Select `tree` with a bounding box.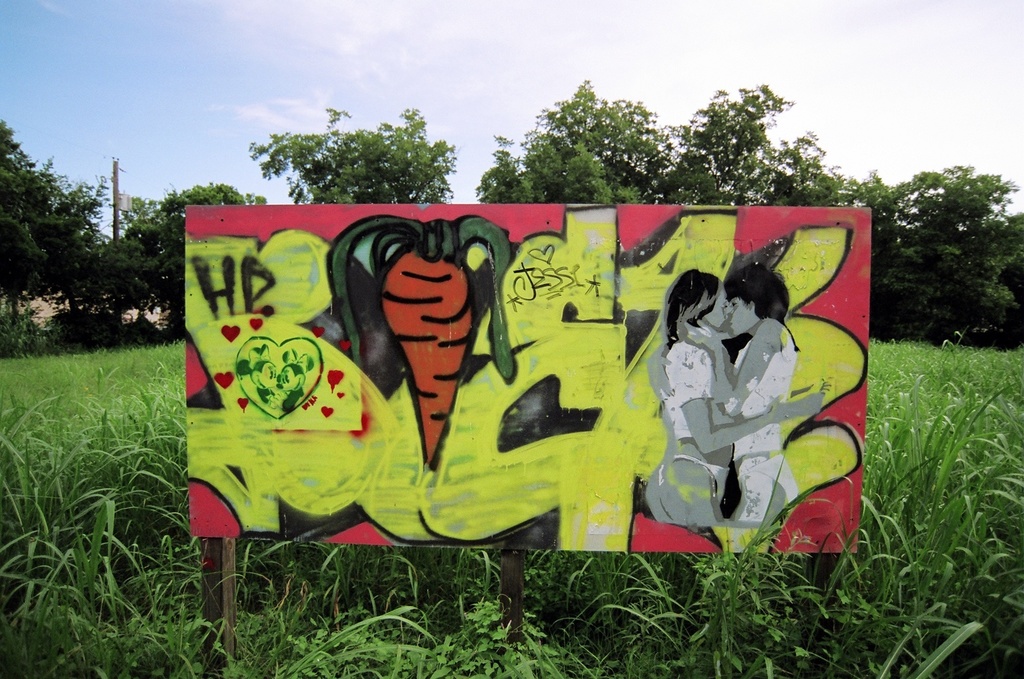
BBox(672, 81, 834, 188).
